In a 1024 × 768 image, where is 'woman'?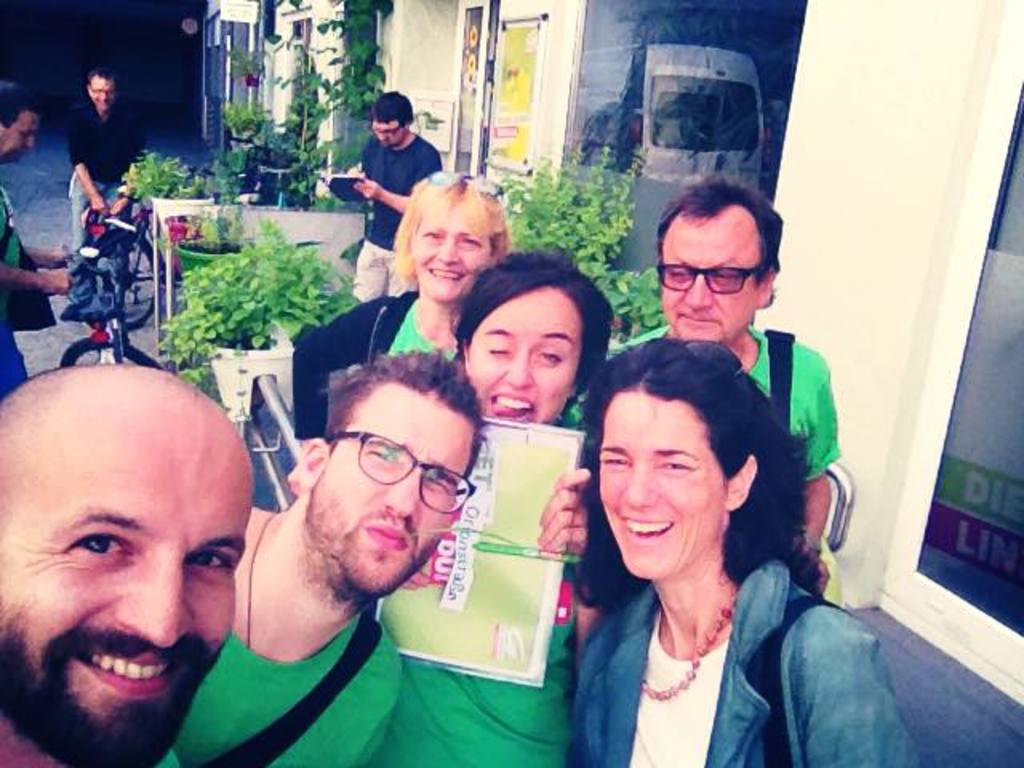
[left=550, top=317, right=867, bottom=754].
